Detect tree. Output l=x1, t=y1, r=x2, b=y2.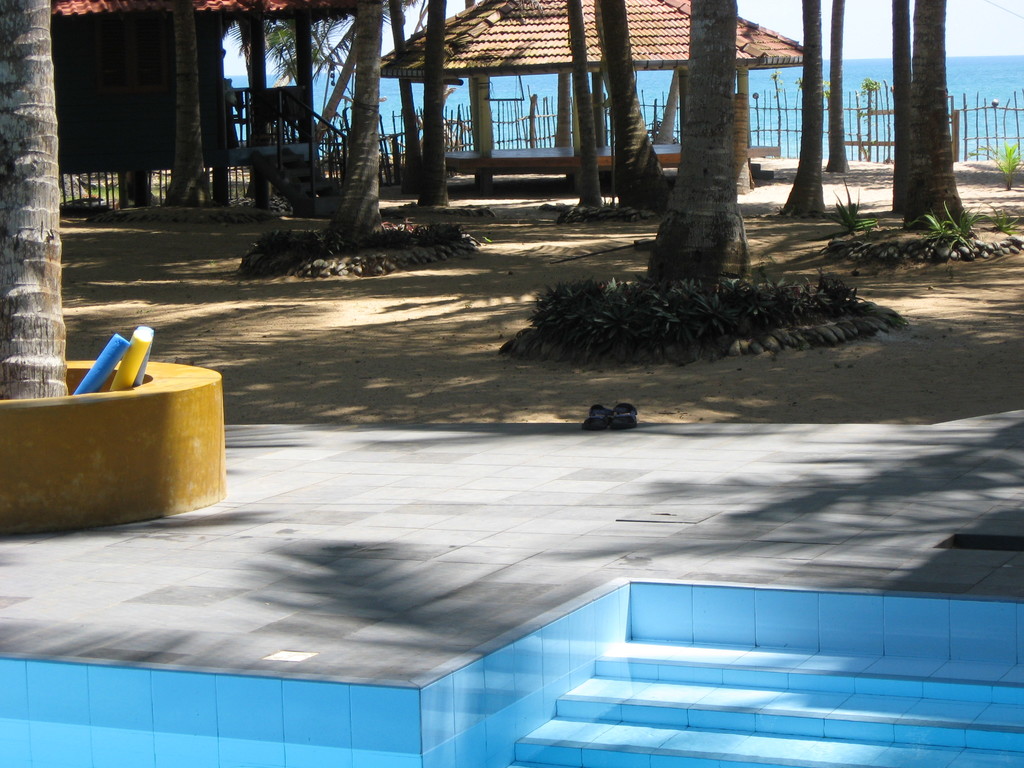
l=0, t=0, r=68, b=404.
